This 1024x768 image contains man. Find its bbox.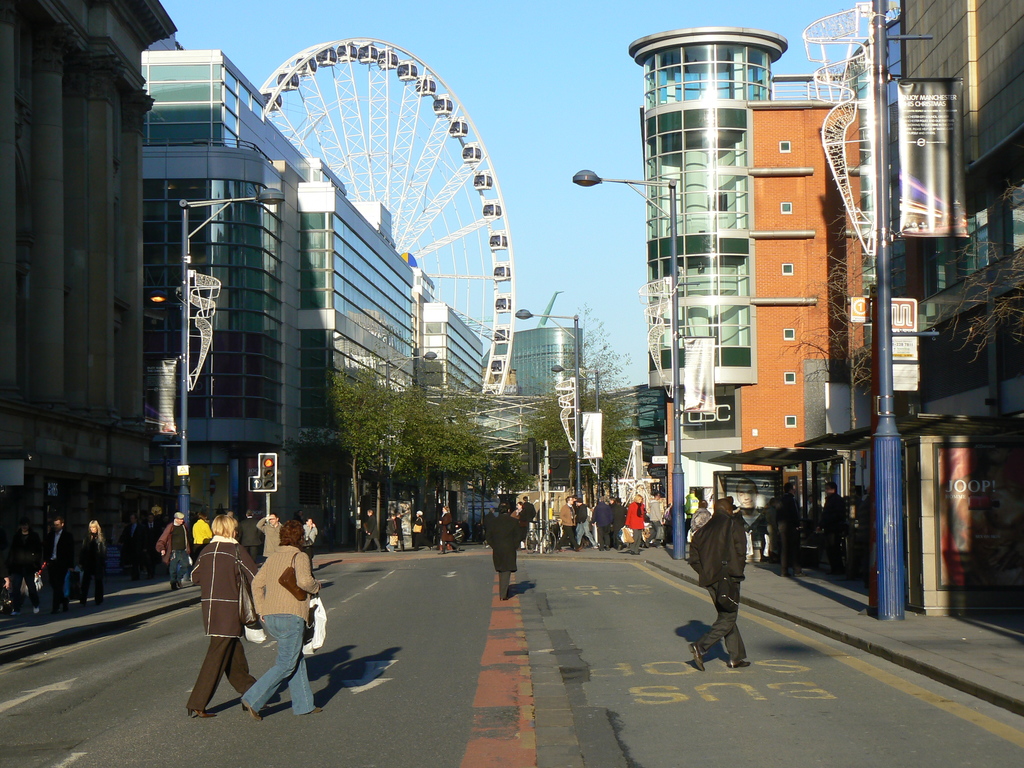
[left=0, top=516, right=54, bottom=620].
